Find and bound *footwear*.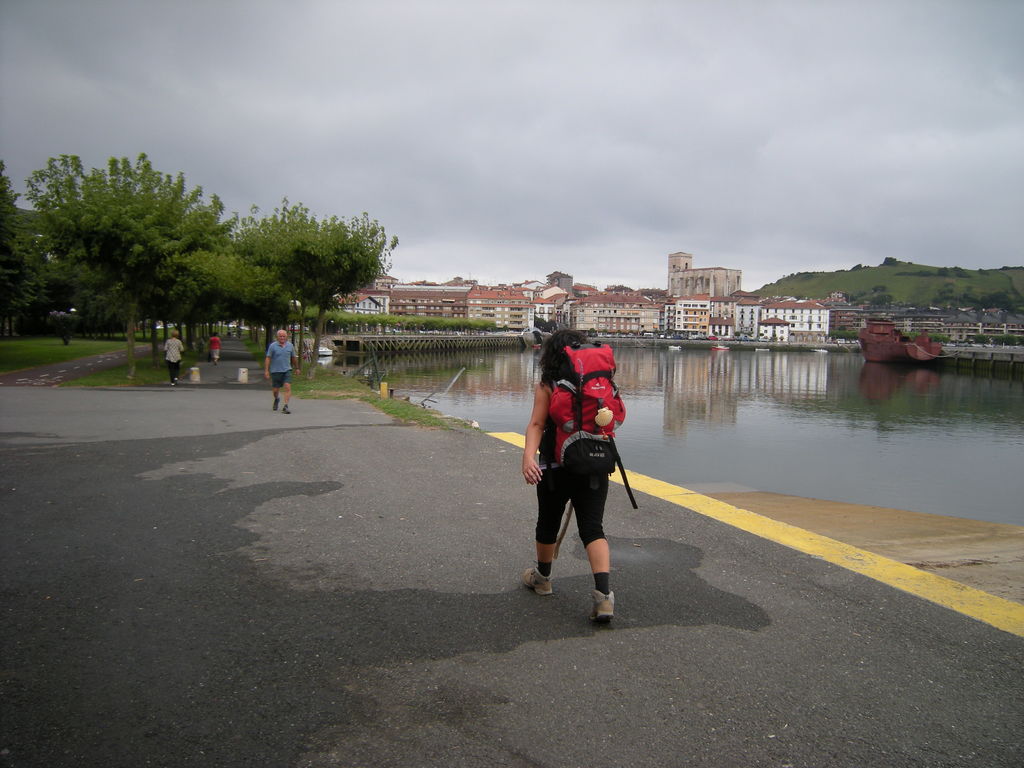
Bound: (592, 591, 620, 632).
